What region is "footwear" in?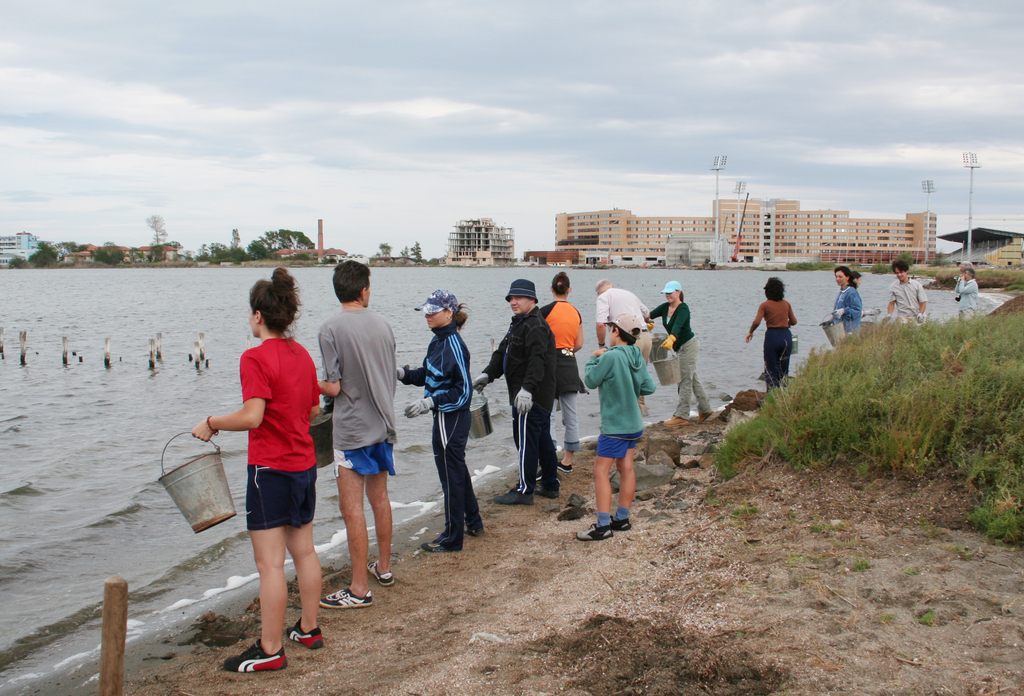
609 514 630 531.
